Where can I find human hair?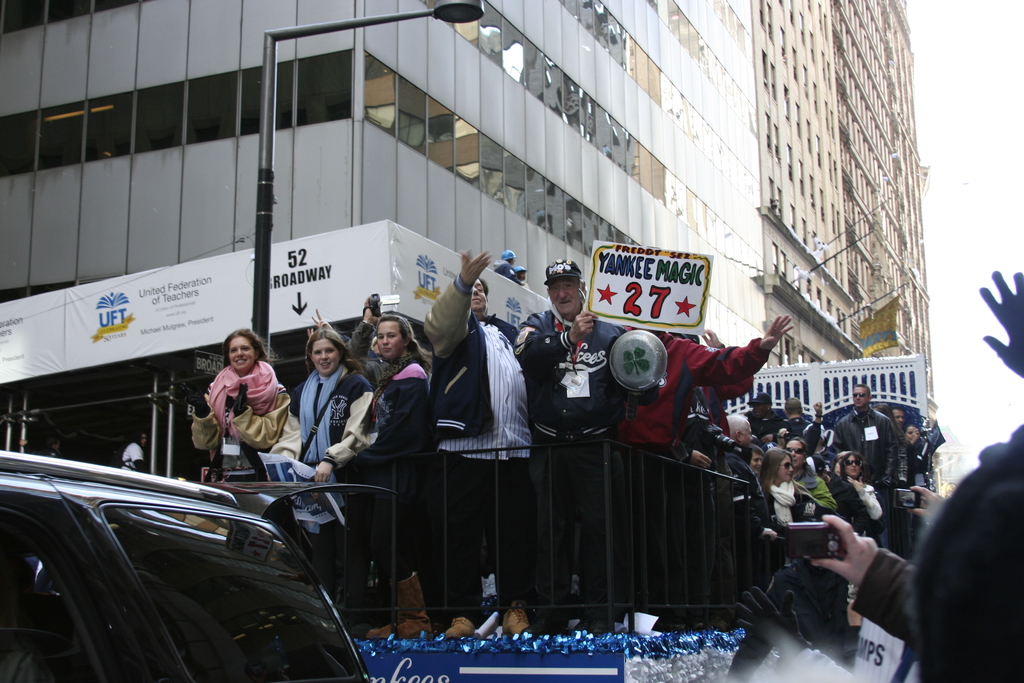
You can find it at [479, 276, 491, 298].
